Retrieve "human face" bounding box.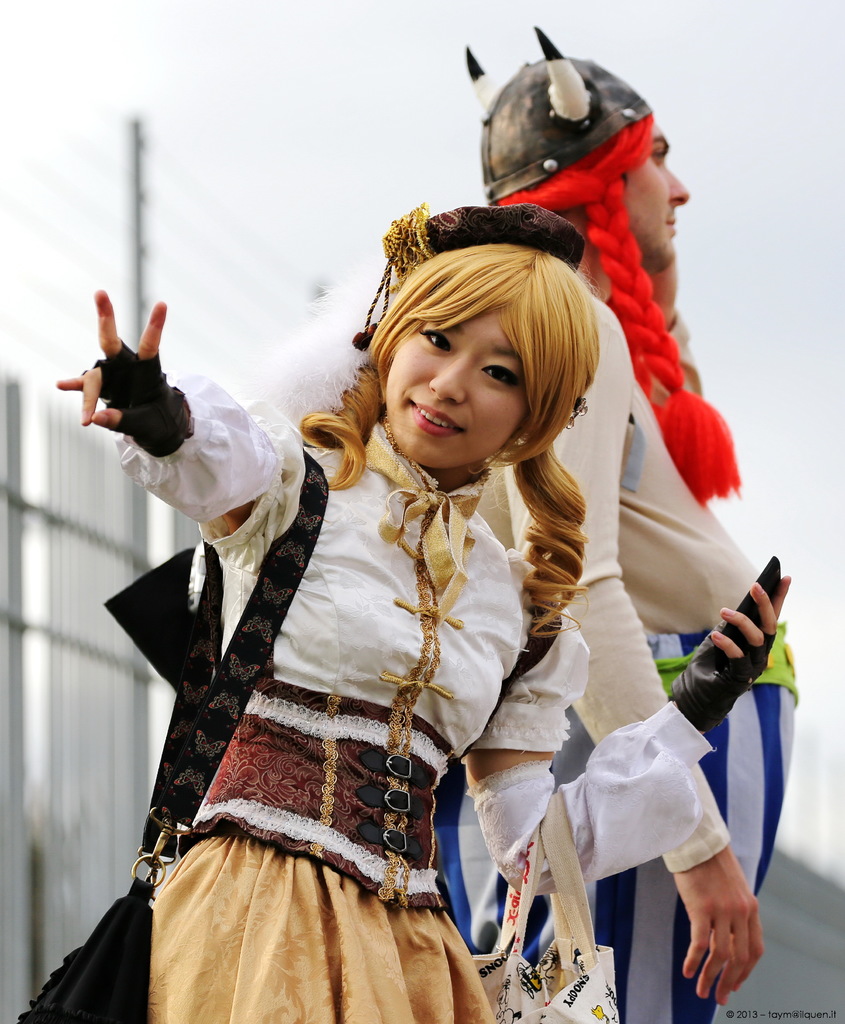
Bounding box: locate(604, 127, 696, 250).
